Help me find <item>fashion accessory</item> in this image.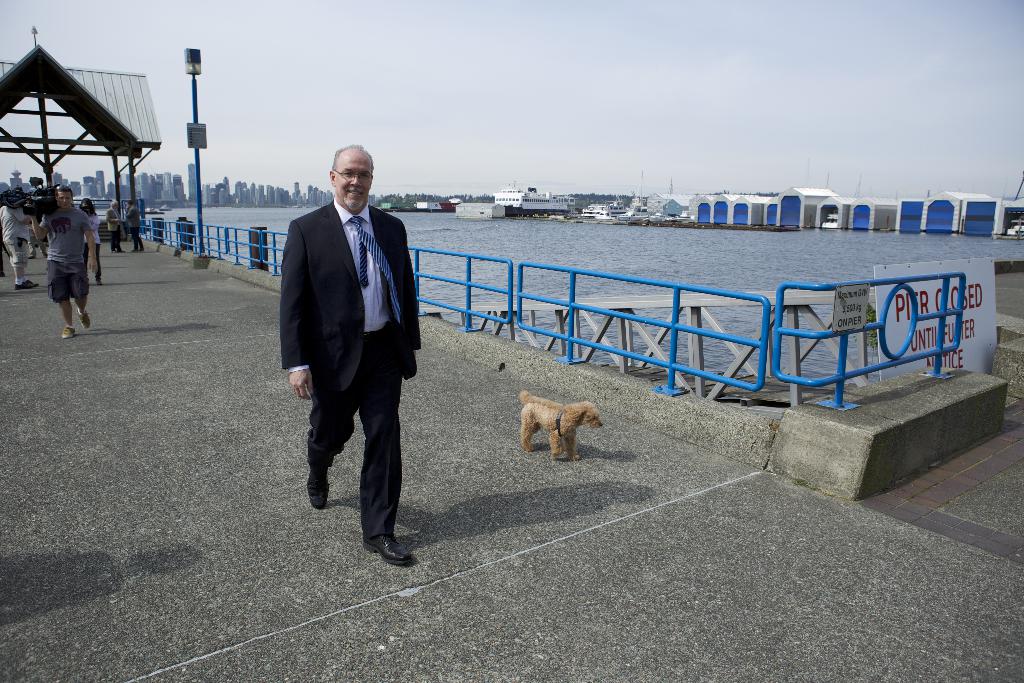
Found it: <box>304,469,332,508</box>.
